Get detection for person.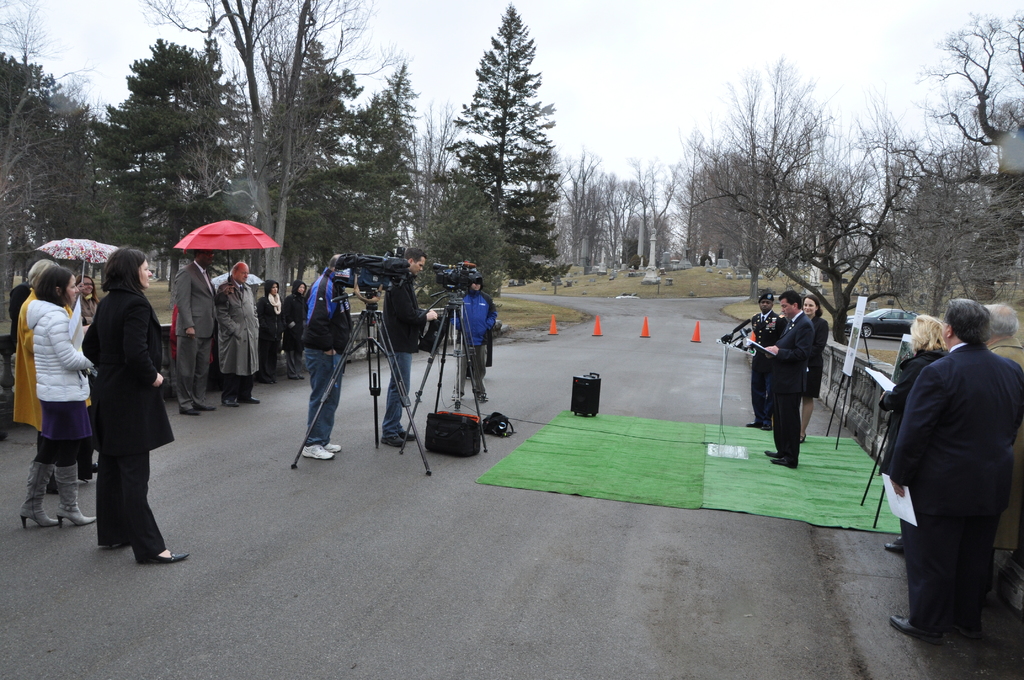
Detection: x1=797 y1=298 x2=829 y2=441.
